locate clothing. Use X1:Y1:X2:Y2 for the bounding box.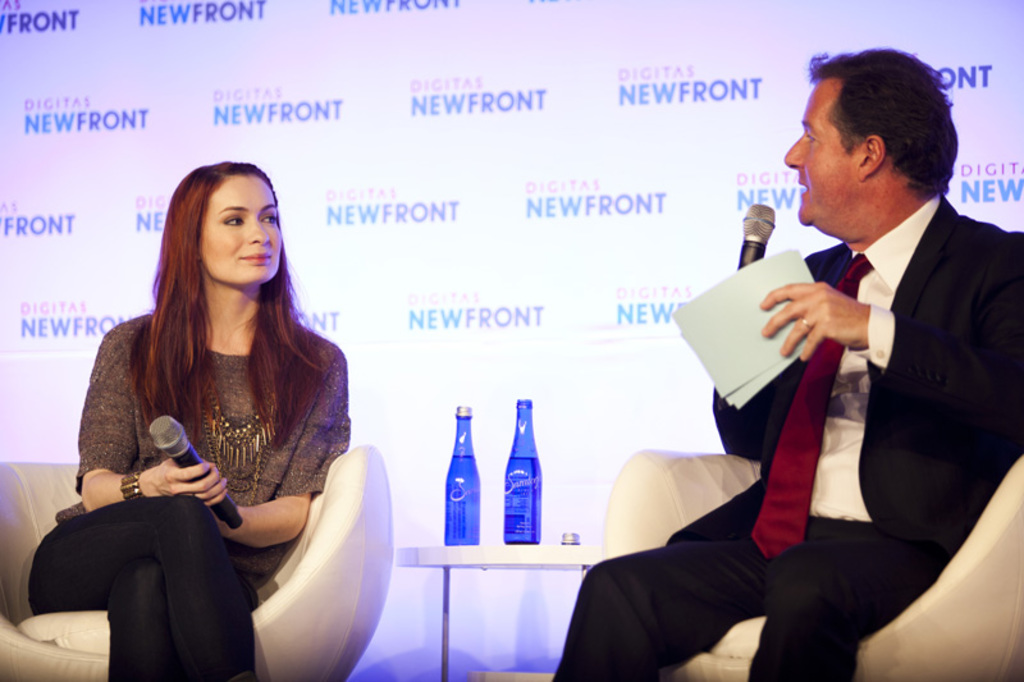
52:261:369:641.
